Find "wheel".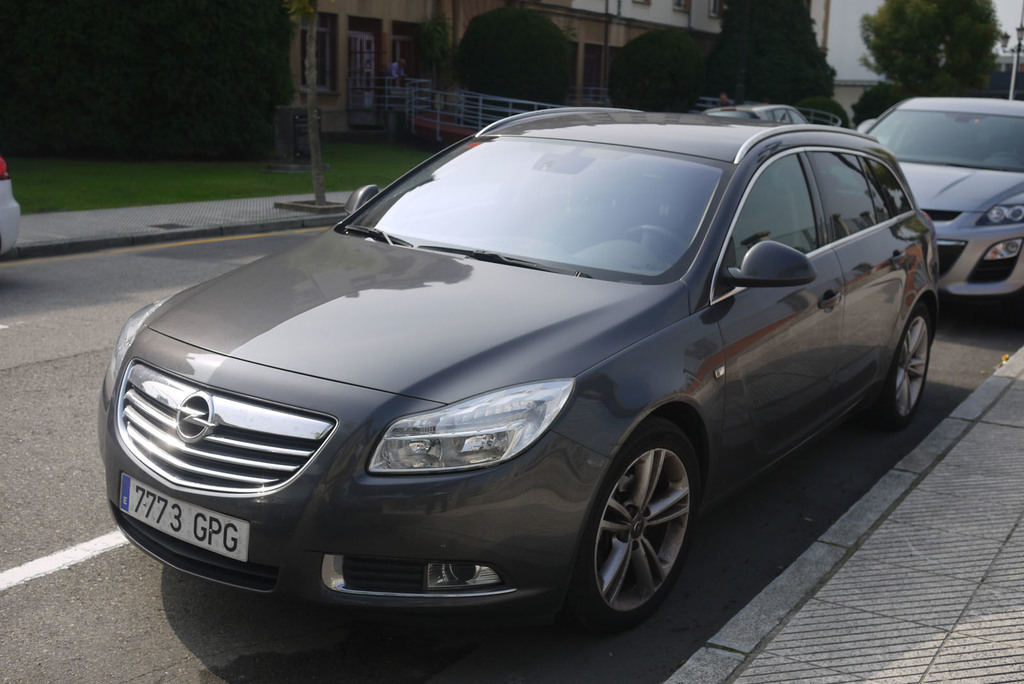
{"left": 575, "top": 433, "right": 703, "bottom": 622}.
